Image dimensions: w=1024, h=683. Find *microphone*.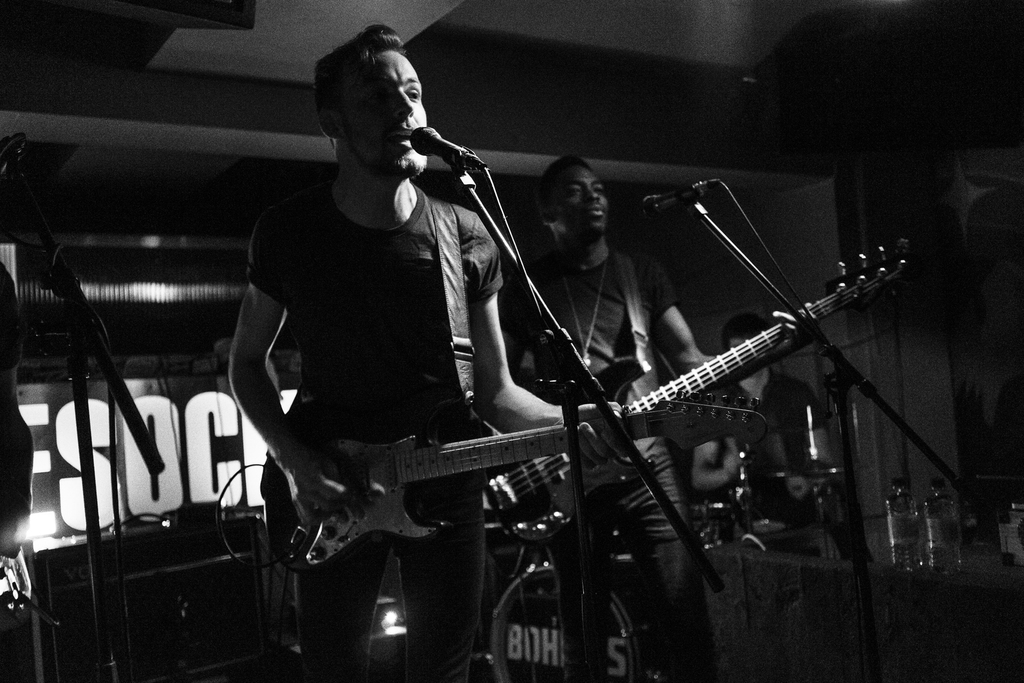
l=640, t=179, r=723, b=215.
